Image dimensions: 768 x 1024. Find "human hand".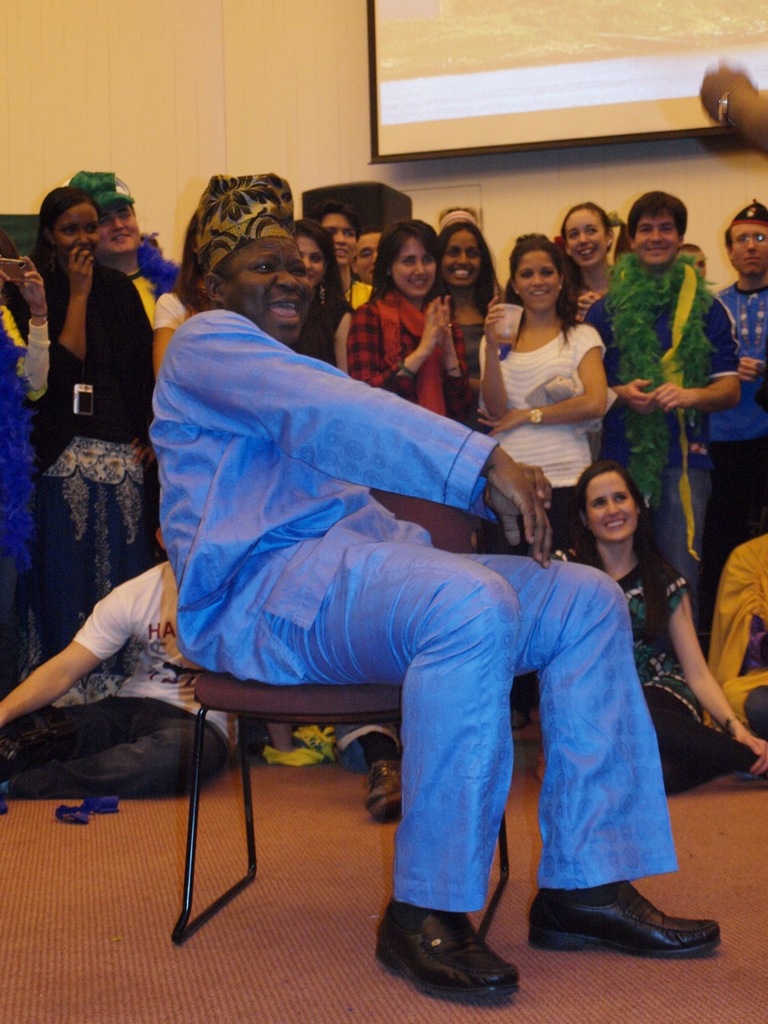
l=274, t=743, r=298, b=752.
